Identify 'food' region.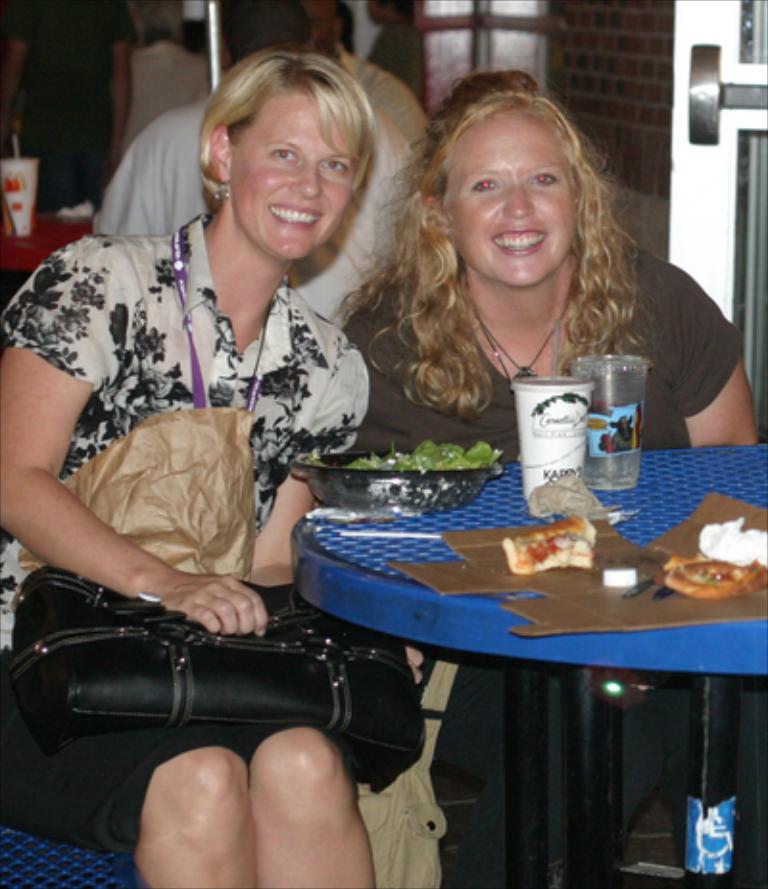
Region: region(647, 538, 766, 603).
